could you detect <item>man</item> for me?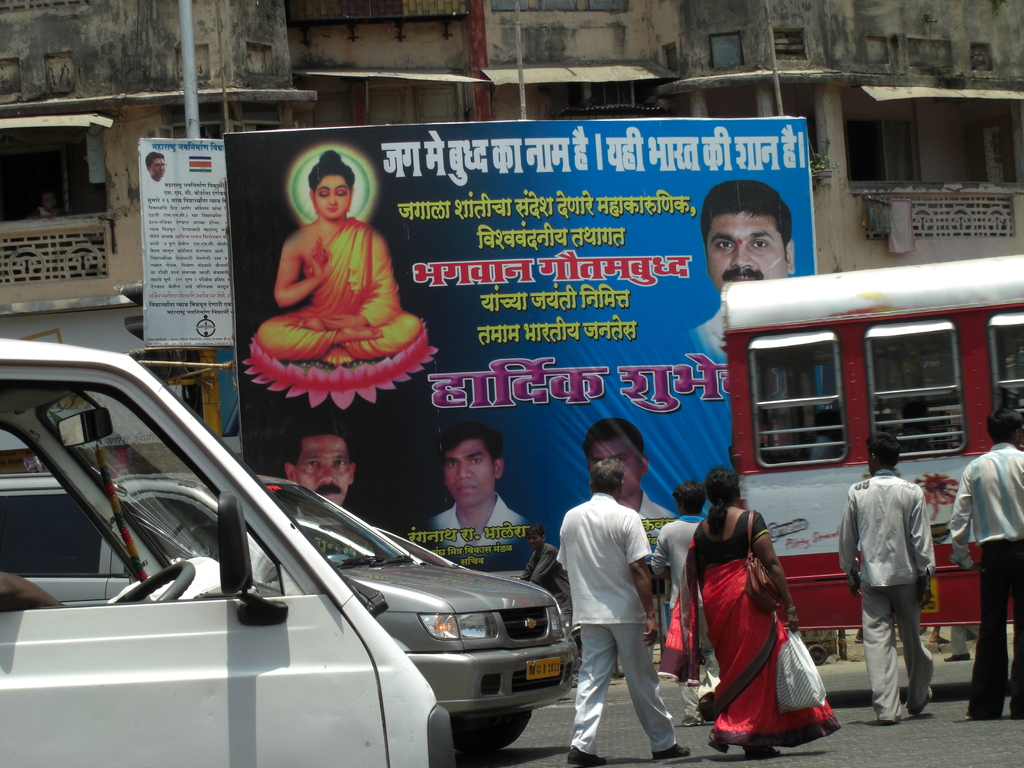
Detection result: 579 419 682 542.
